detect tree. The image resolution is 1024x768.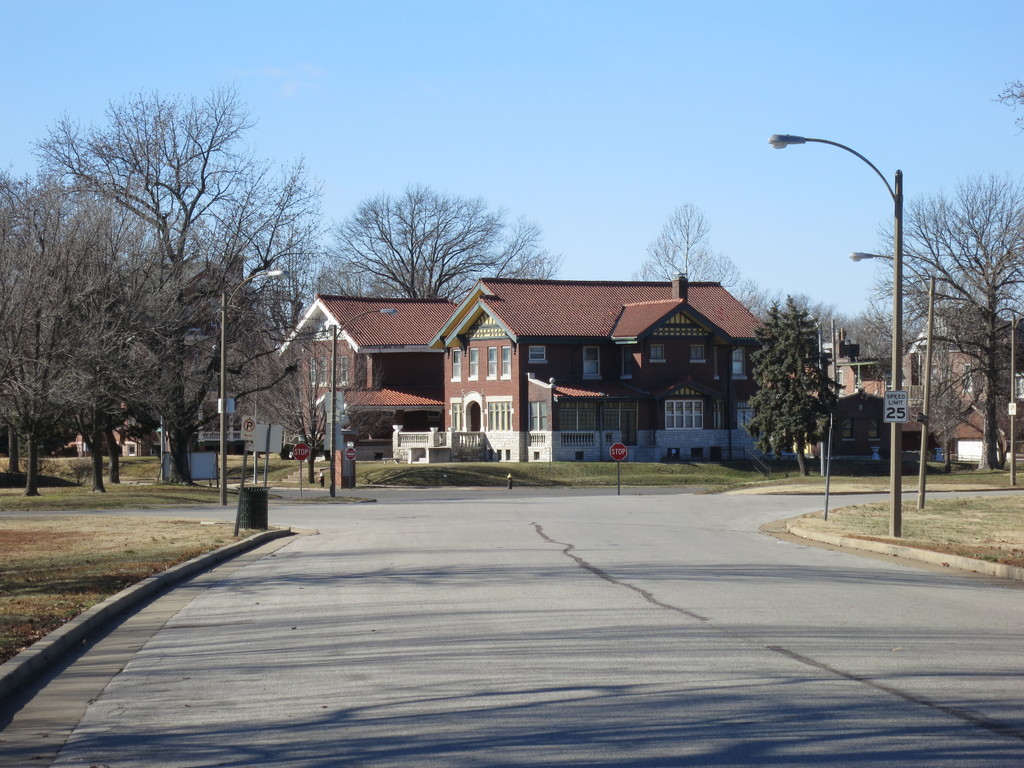
x1=748 y1=296 x2=842 y2=474.
